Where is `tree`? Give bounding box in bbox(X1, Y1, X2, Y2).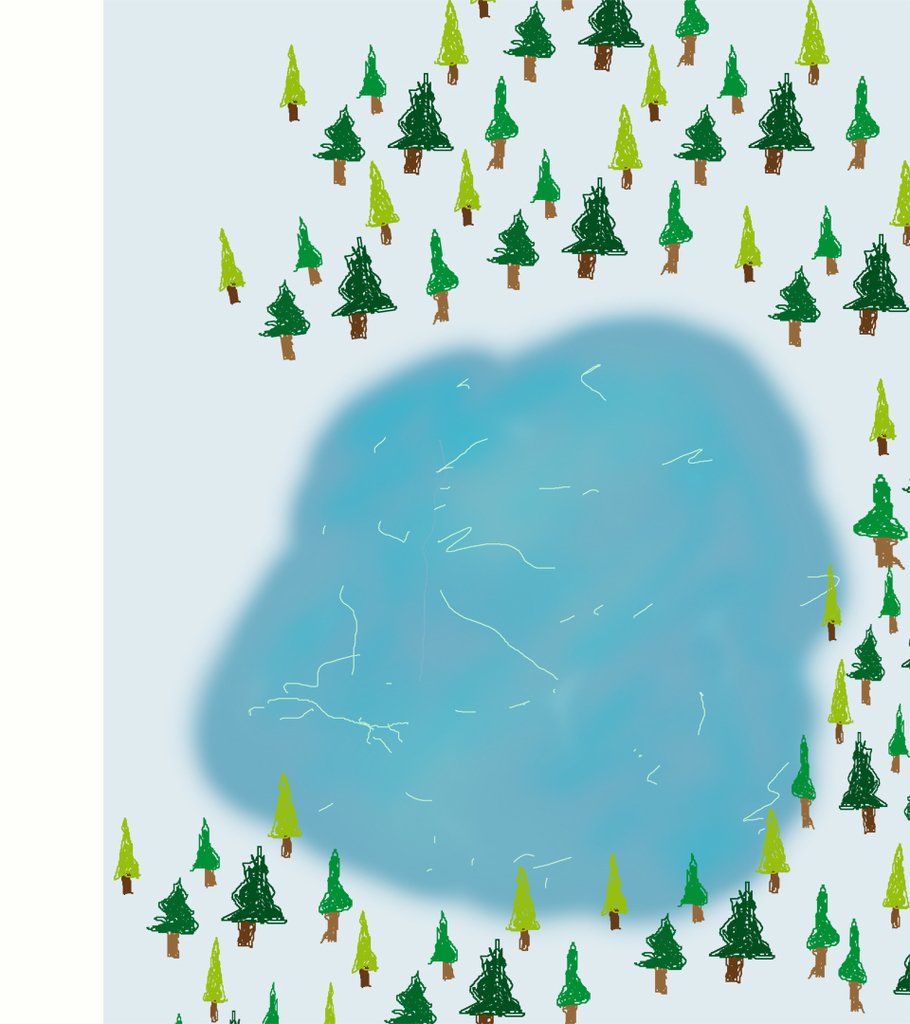
bbox(364, 157, 399, 260).
